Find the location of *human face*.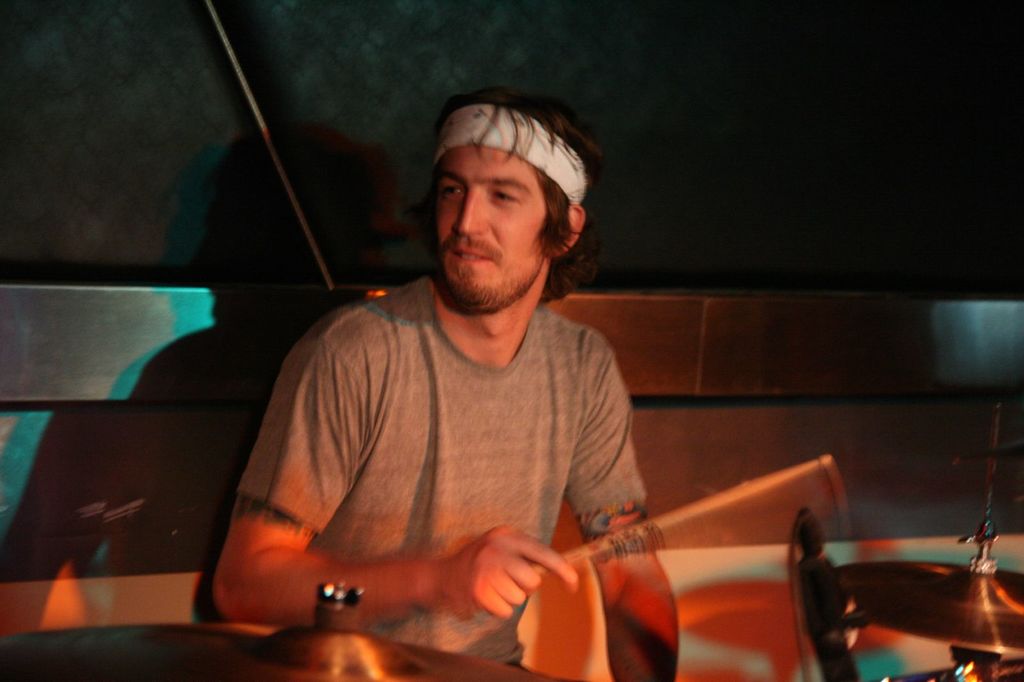
Location: (425, 143, 564, 325).
